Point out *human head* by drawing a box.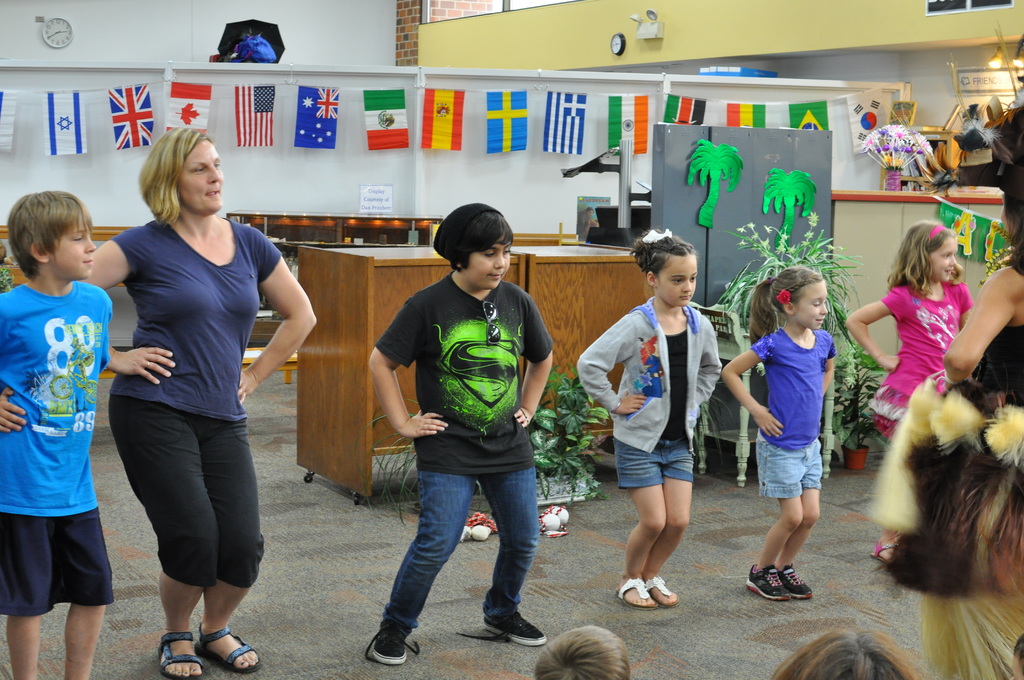
box(649, 234, 699, 308).
